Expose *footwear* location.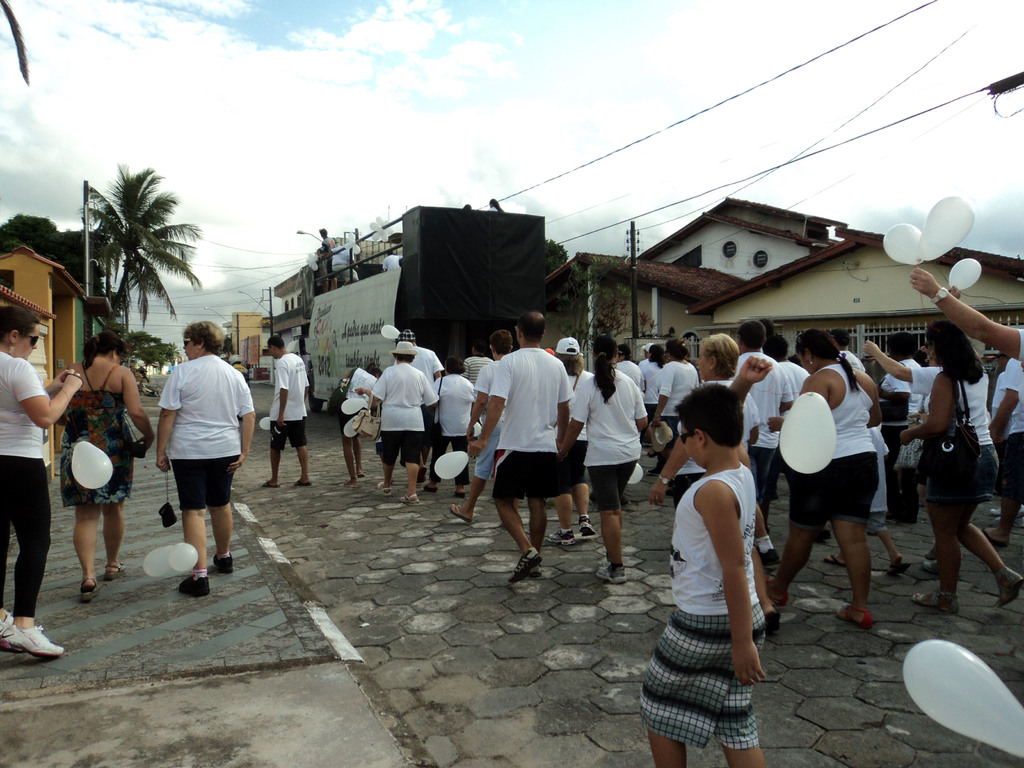
Exposed at region(996, 565, 1023, 609).
